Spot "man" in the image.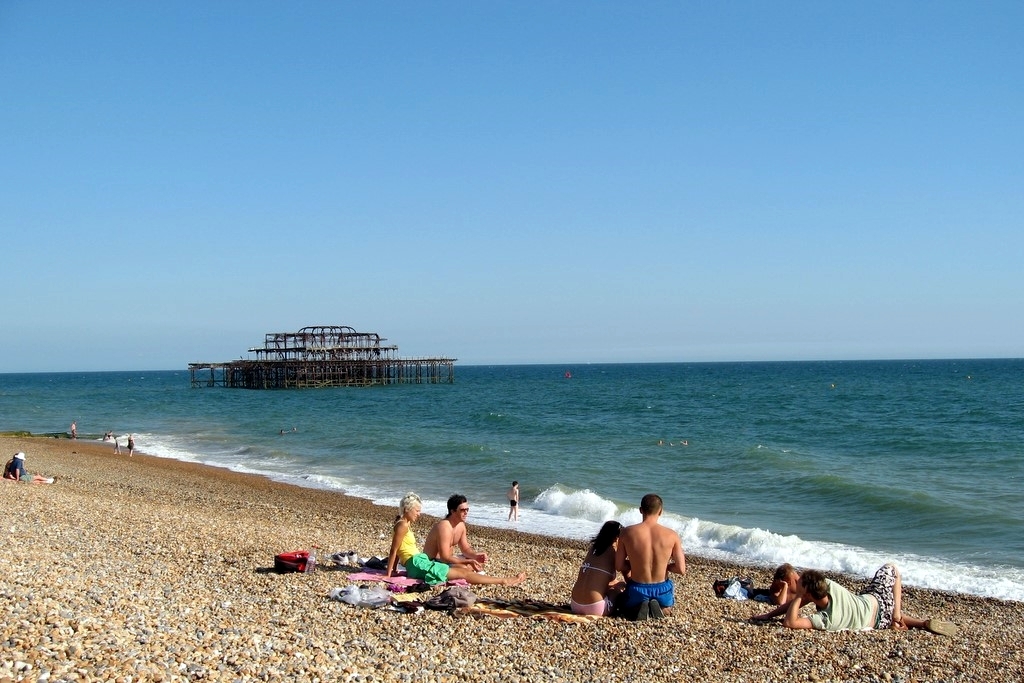
"man" found at bbox(9, 451, 60, 485).
